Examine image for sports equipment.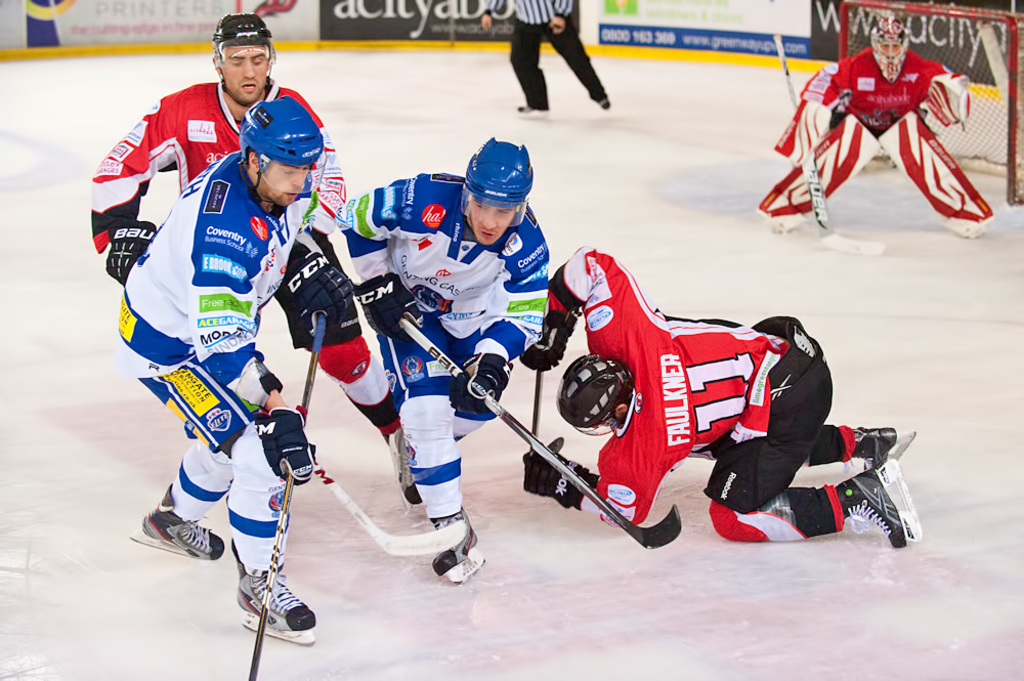
Examination result: x1=451, y1=354, x2=512, y2=421.
